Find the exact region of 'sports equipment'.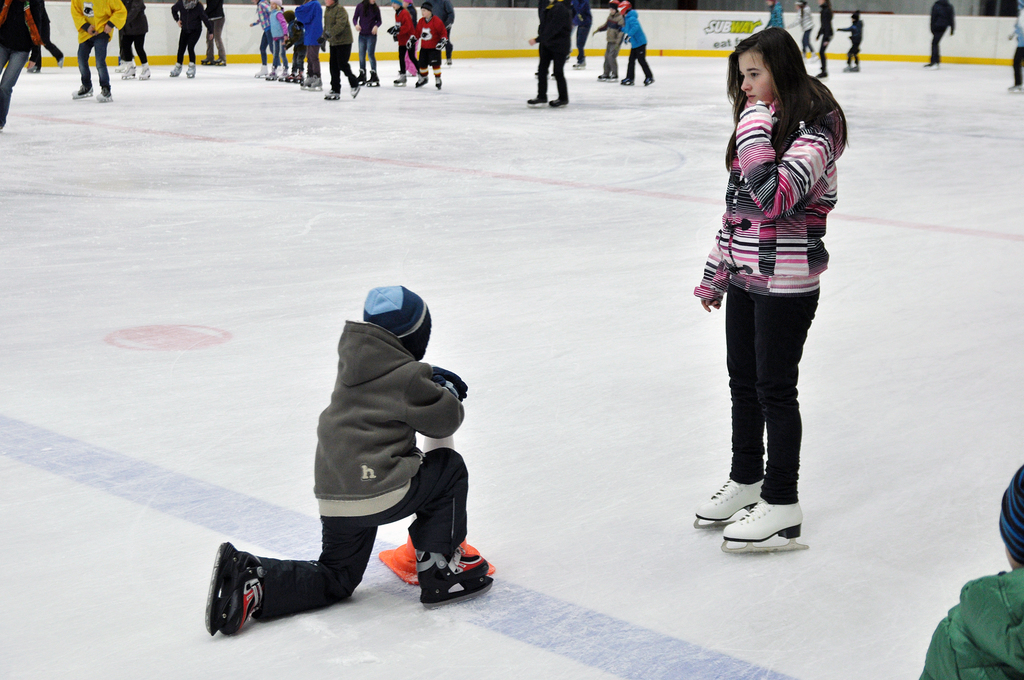
Exact region: (406, 35, 419, 51).
